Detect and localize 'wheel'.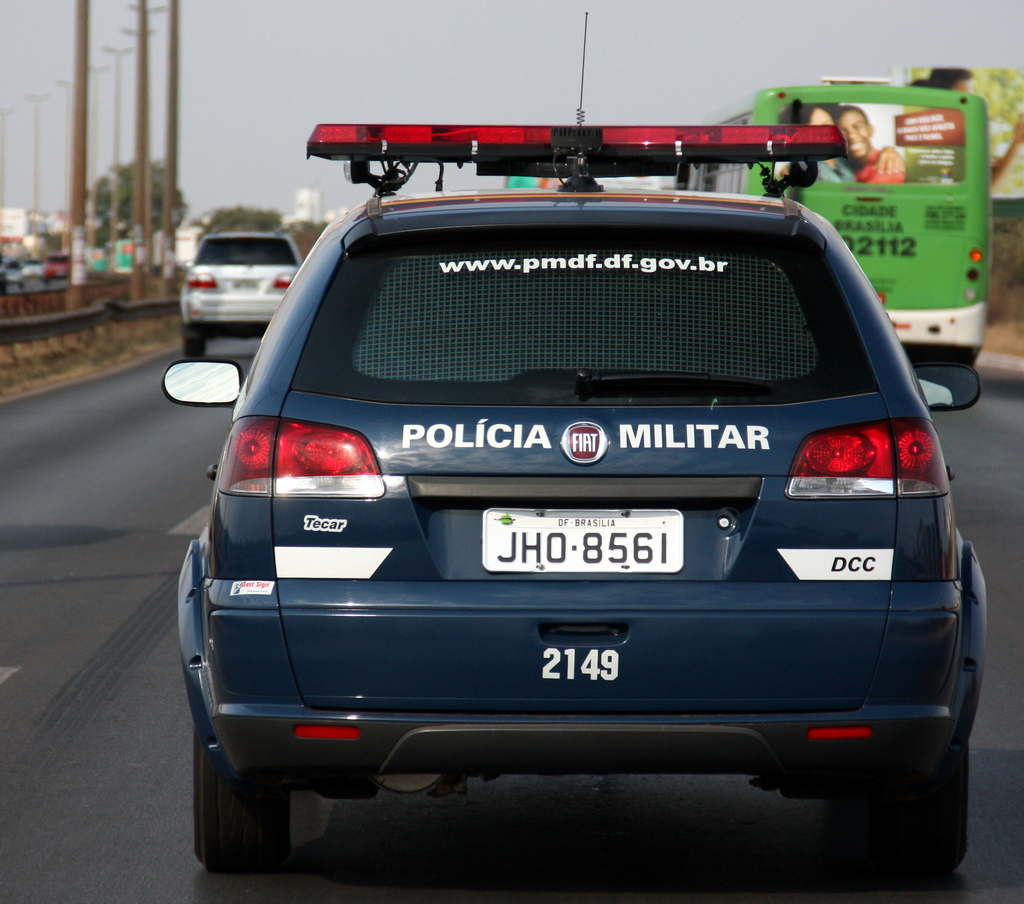
Localized at l=852, t=740, r=970, b=875.
